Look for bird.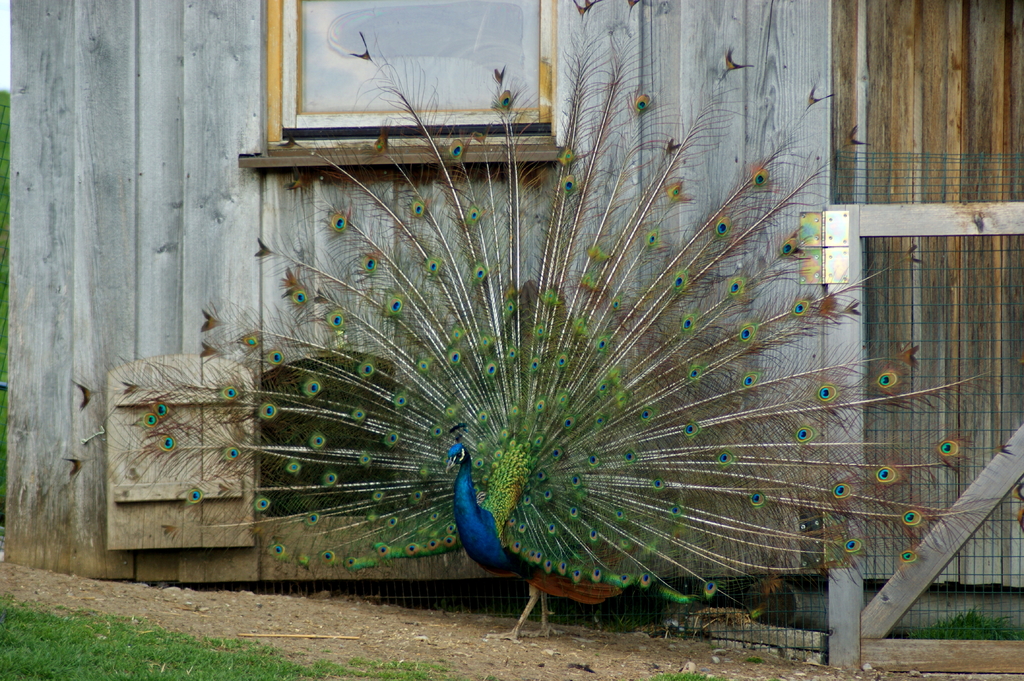
Found: <box>89,72,1012,617</box>.
